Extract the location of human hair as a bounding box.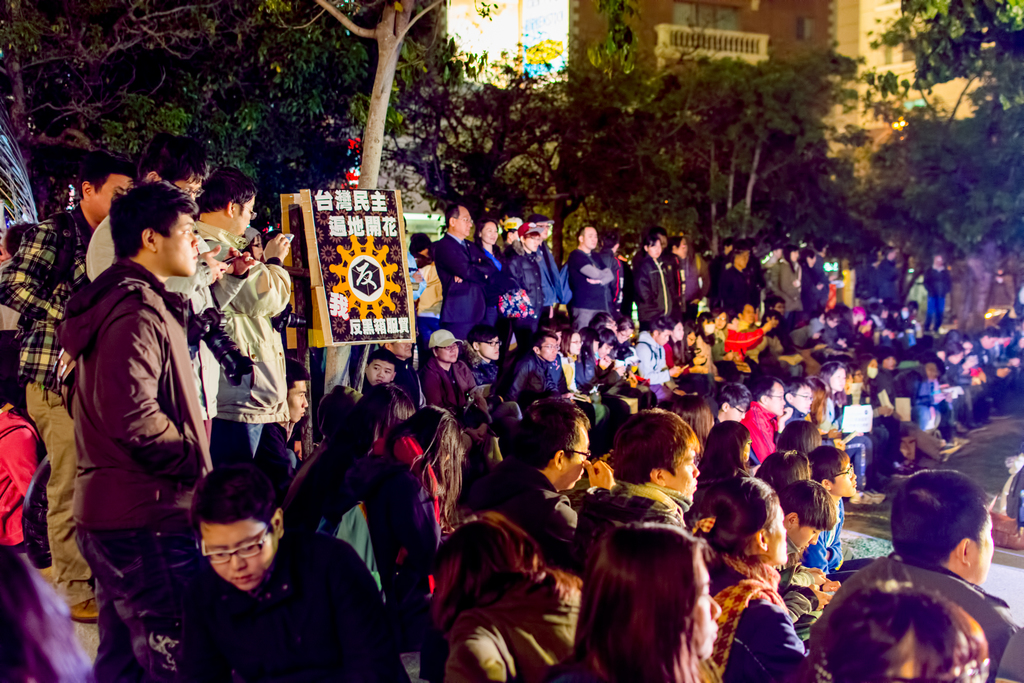
x1=573, y1=225, x2=595, y2=246.
